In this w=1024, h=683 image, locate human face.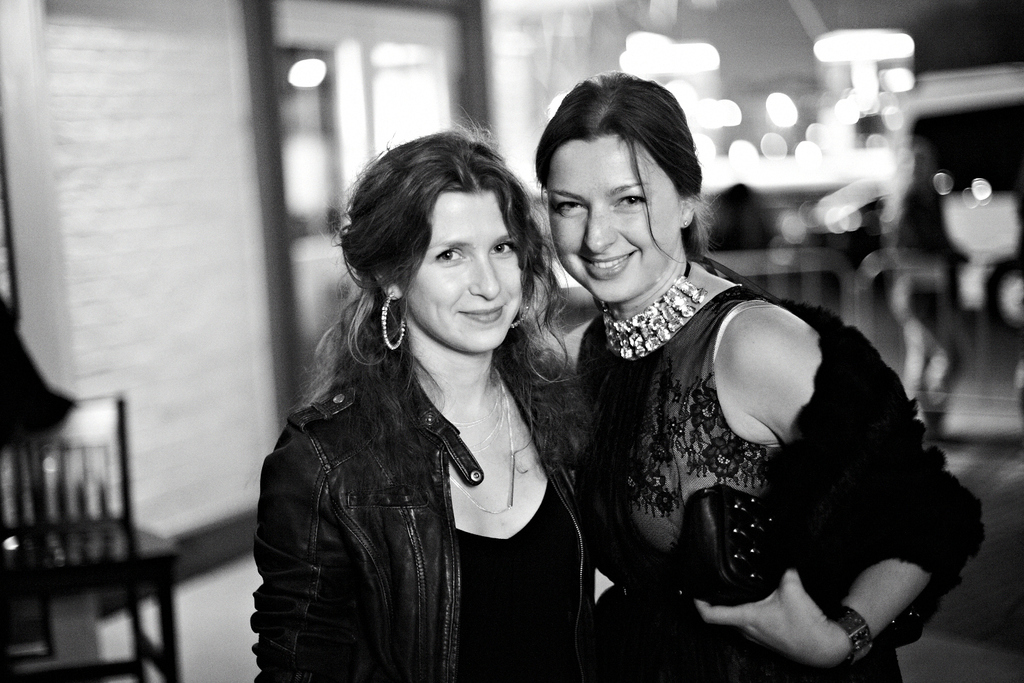
Bounding box: locate(402, 191, 521, 353).
